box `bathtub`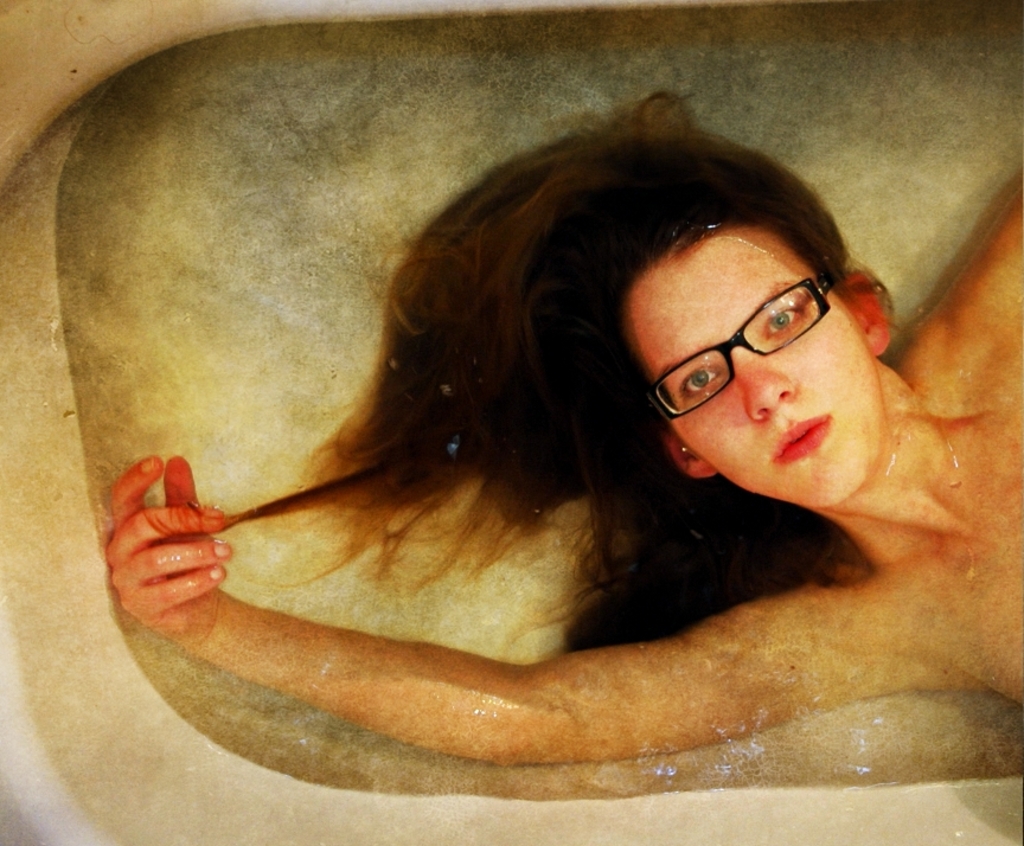
0, 0, 1023, 845
